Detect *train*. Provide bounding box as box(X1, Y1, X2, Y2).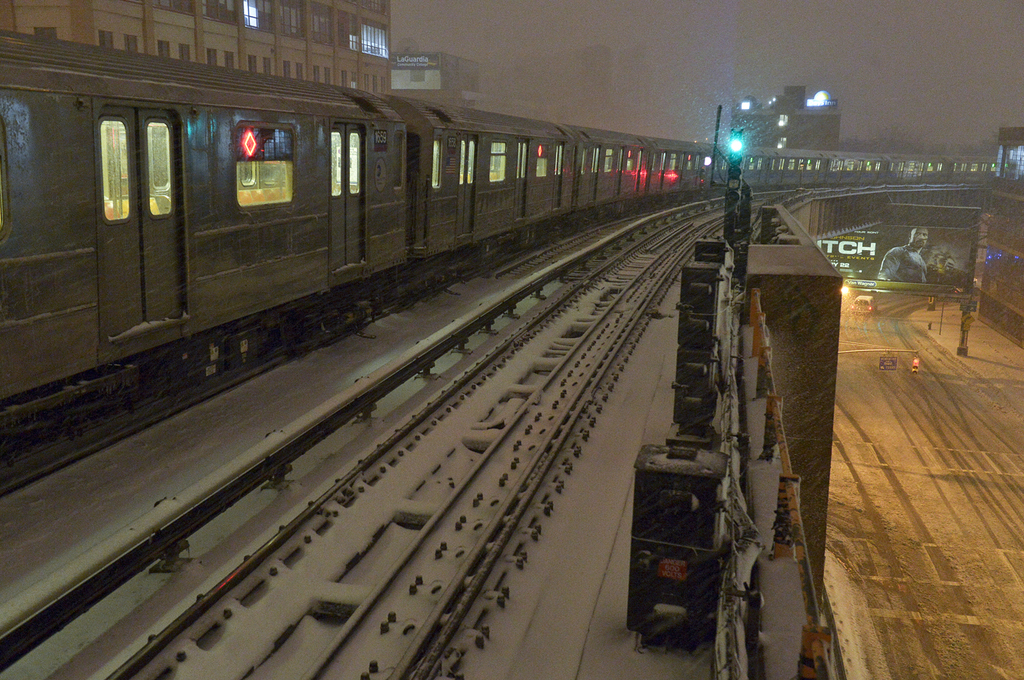
box(0, 29, 997, 459).
